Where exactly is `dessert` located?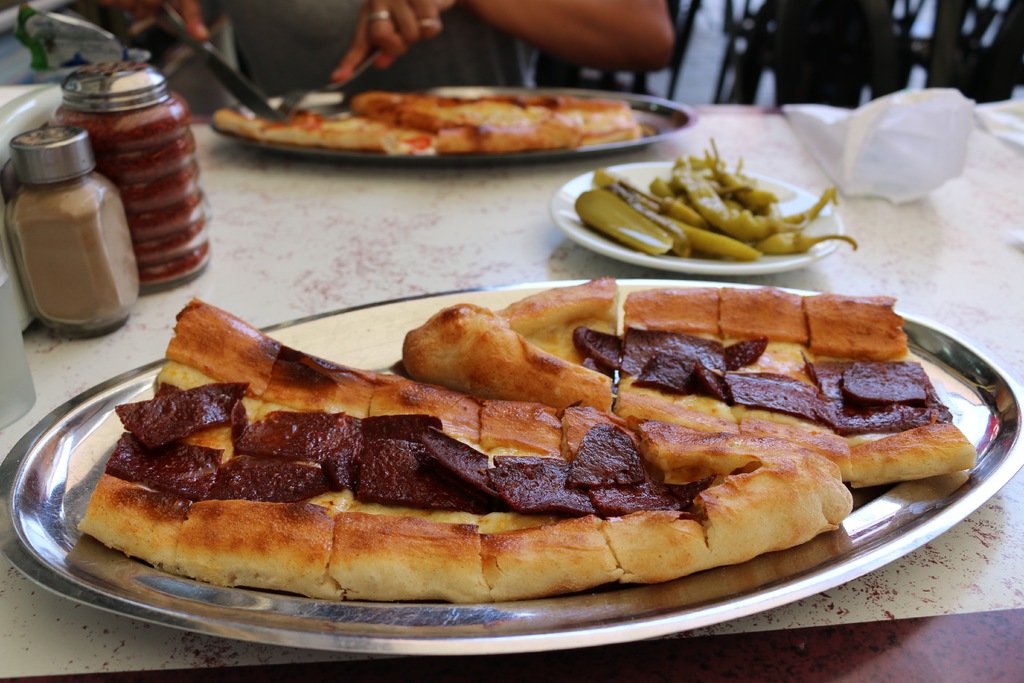
Its bounding box is [x1=209, y1=89, x2=643, y2=155].
